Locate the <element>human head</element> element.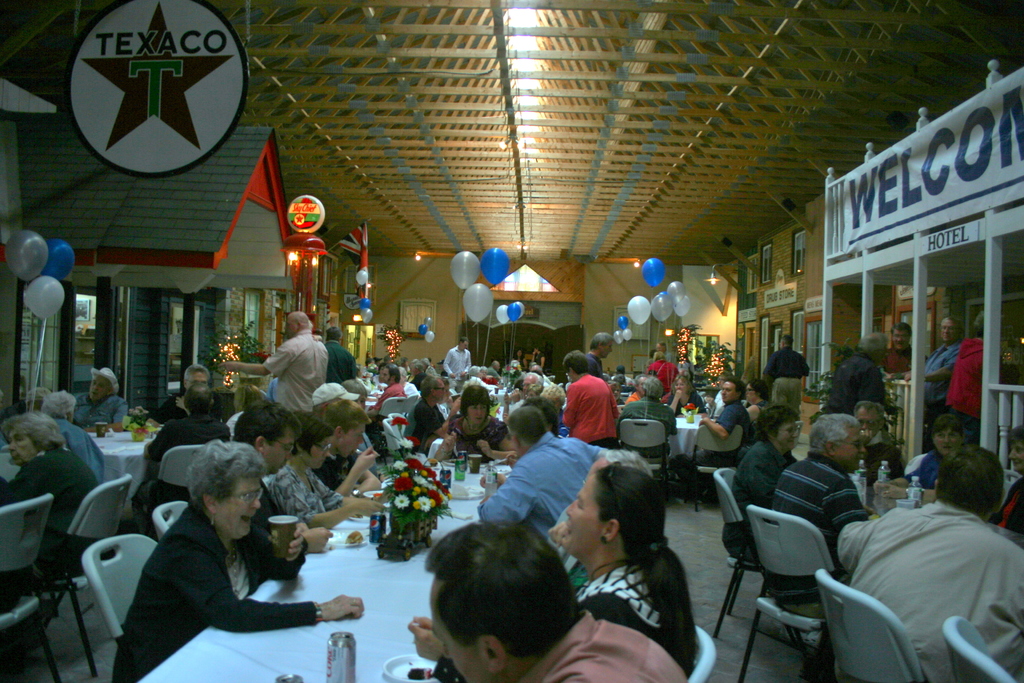
Element bbox: bbox=(379, 362, 400, 384).
